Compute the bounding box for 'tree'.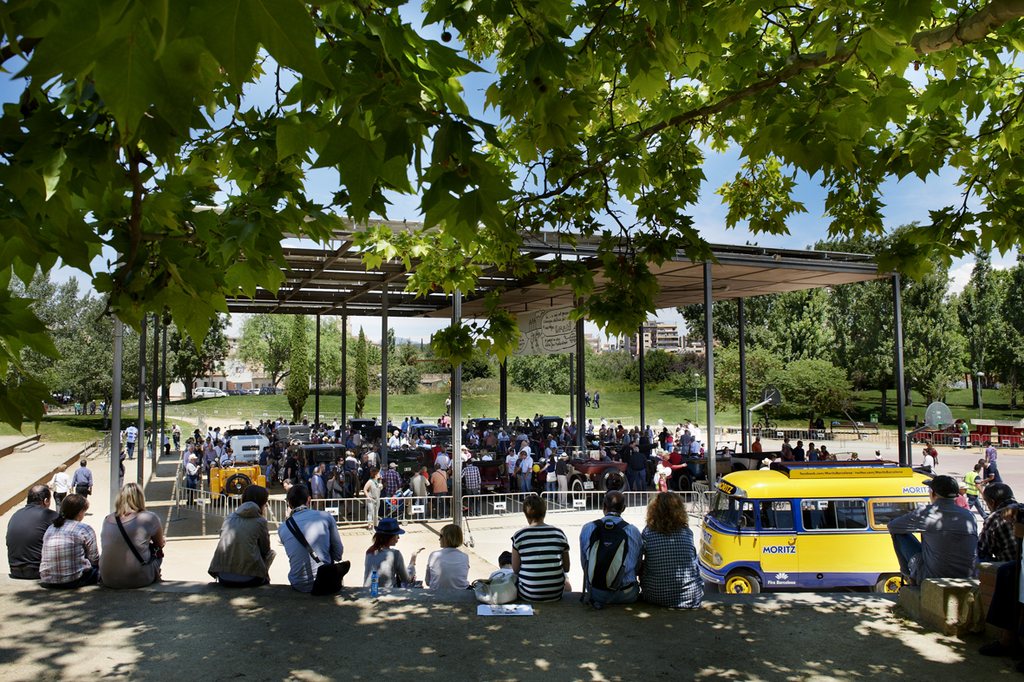
423:319:479:372.
